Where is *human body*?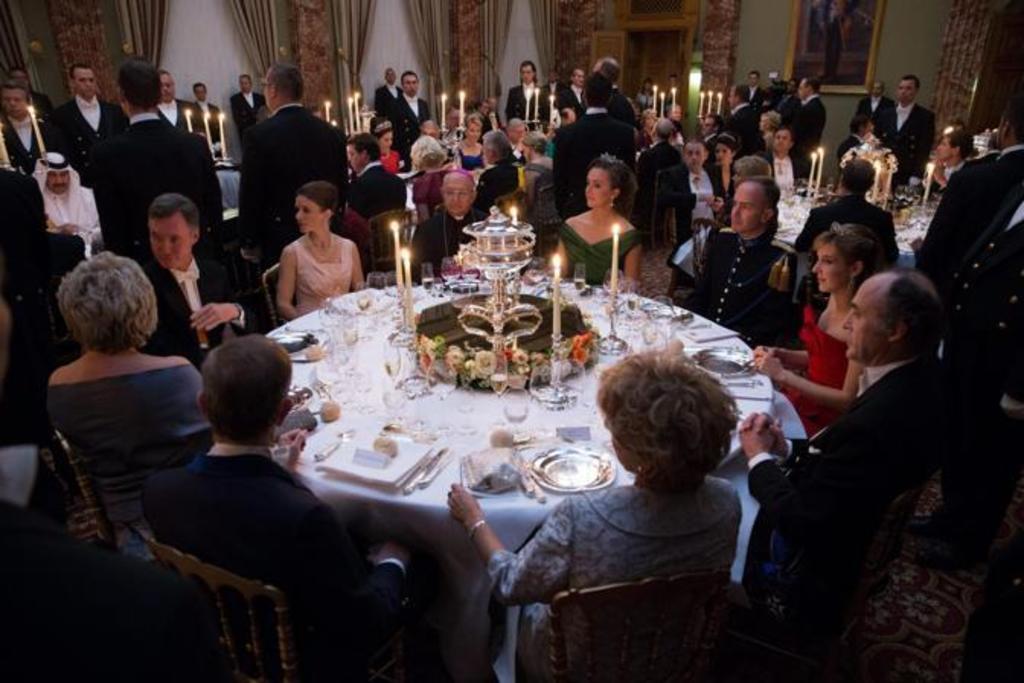
x1=879, y1=102, x2=939, y2=178.
